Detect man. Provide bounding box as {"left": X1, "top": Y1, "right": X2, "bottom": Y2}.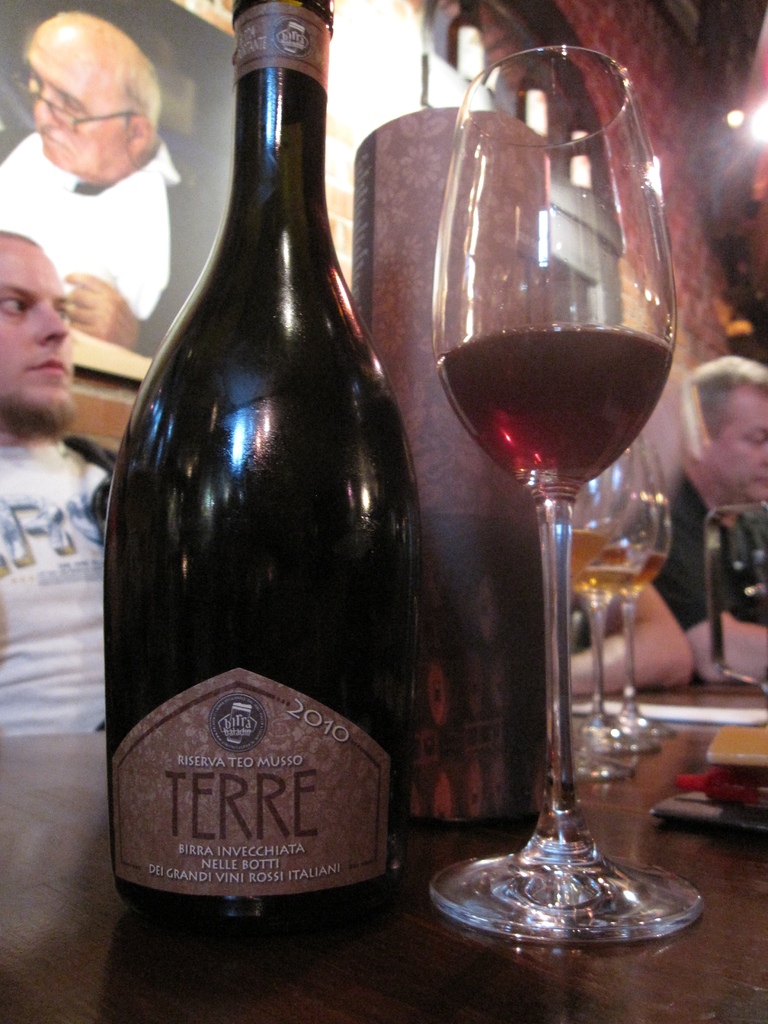
{"left": 563, "top": 482, "right": 689, "bottom": 691}.
